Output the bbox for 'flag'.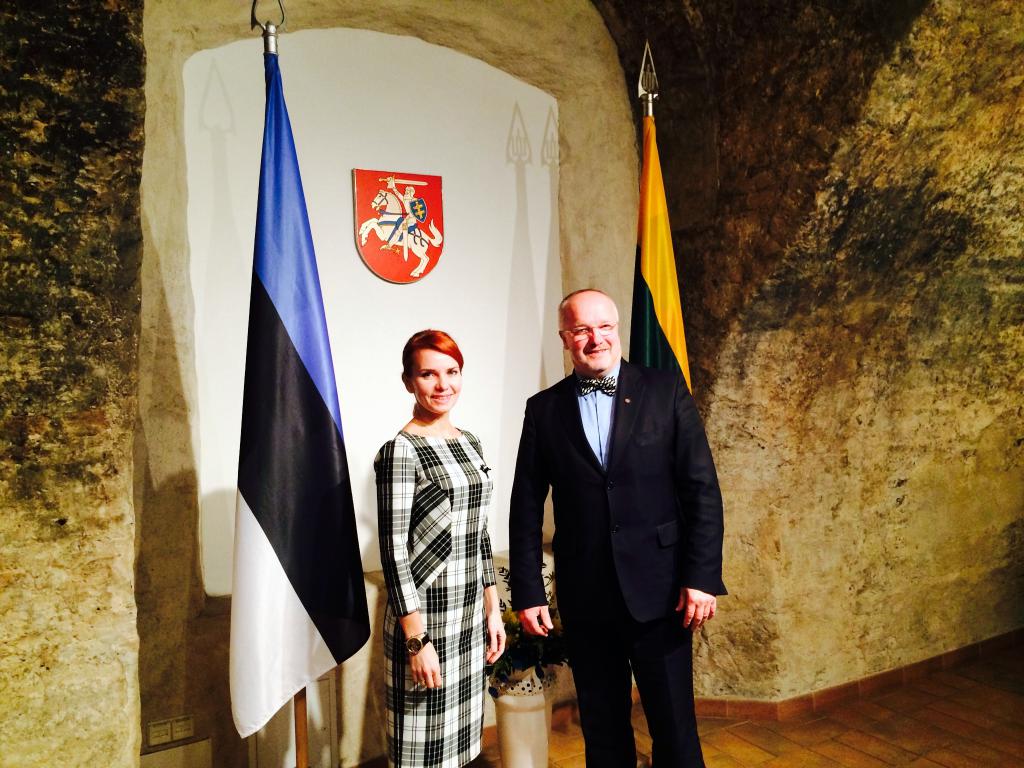
[x1=620, y1=115, x2=700, y2=416].
